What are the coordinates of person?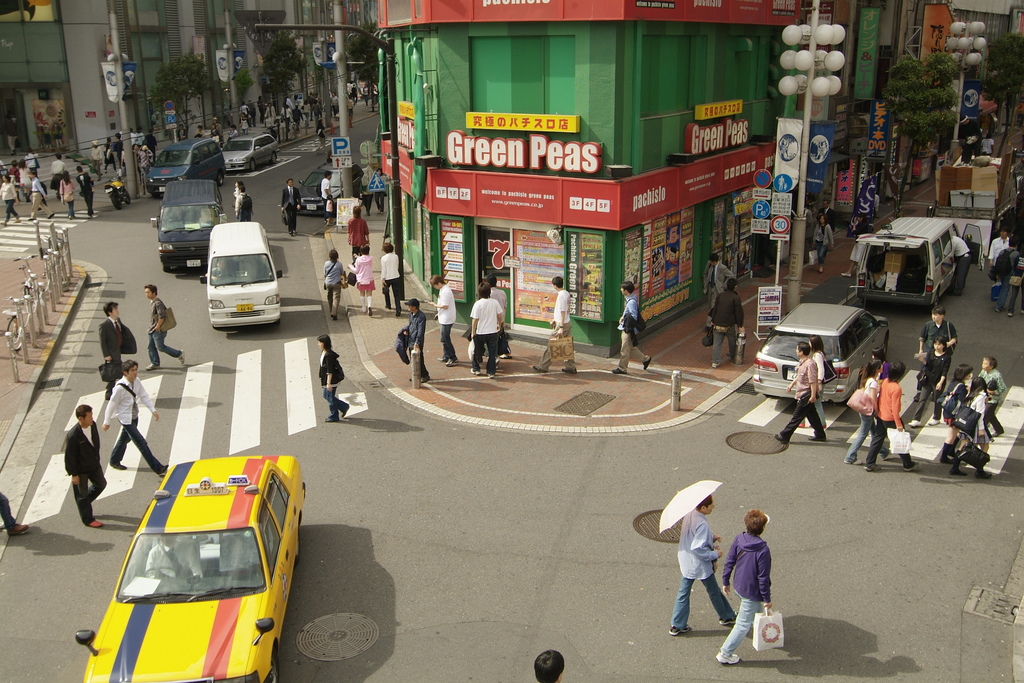
bbox=[394, 293, 433, 392].
